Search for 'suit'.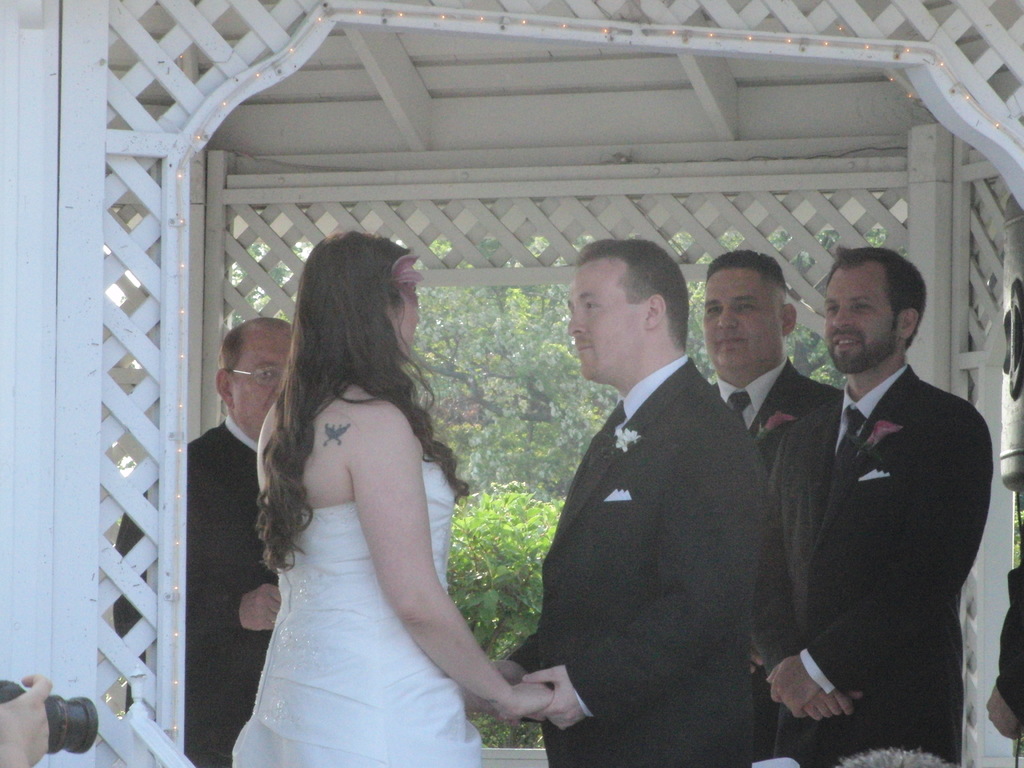
Found at {"left": 509, "top": 355, "right": 768, "bottom": 767}.
